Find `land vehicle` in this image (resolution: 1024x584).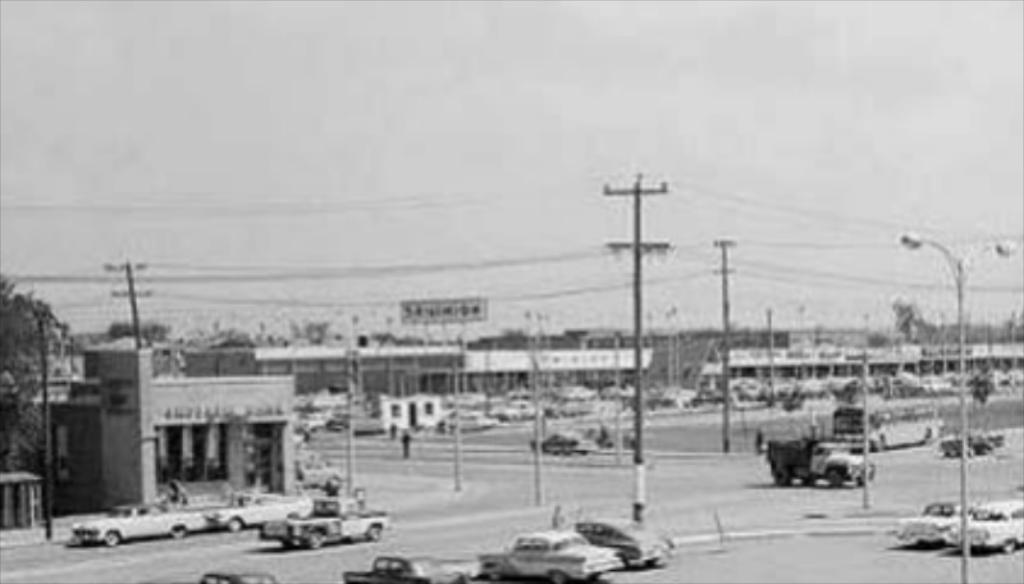
x1=833, y1=396, x2=947, y2=460.
